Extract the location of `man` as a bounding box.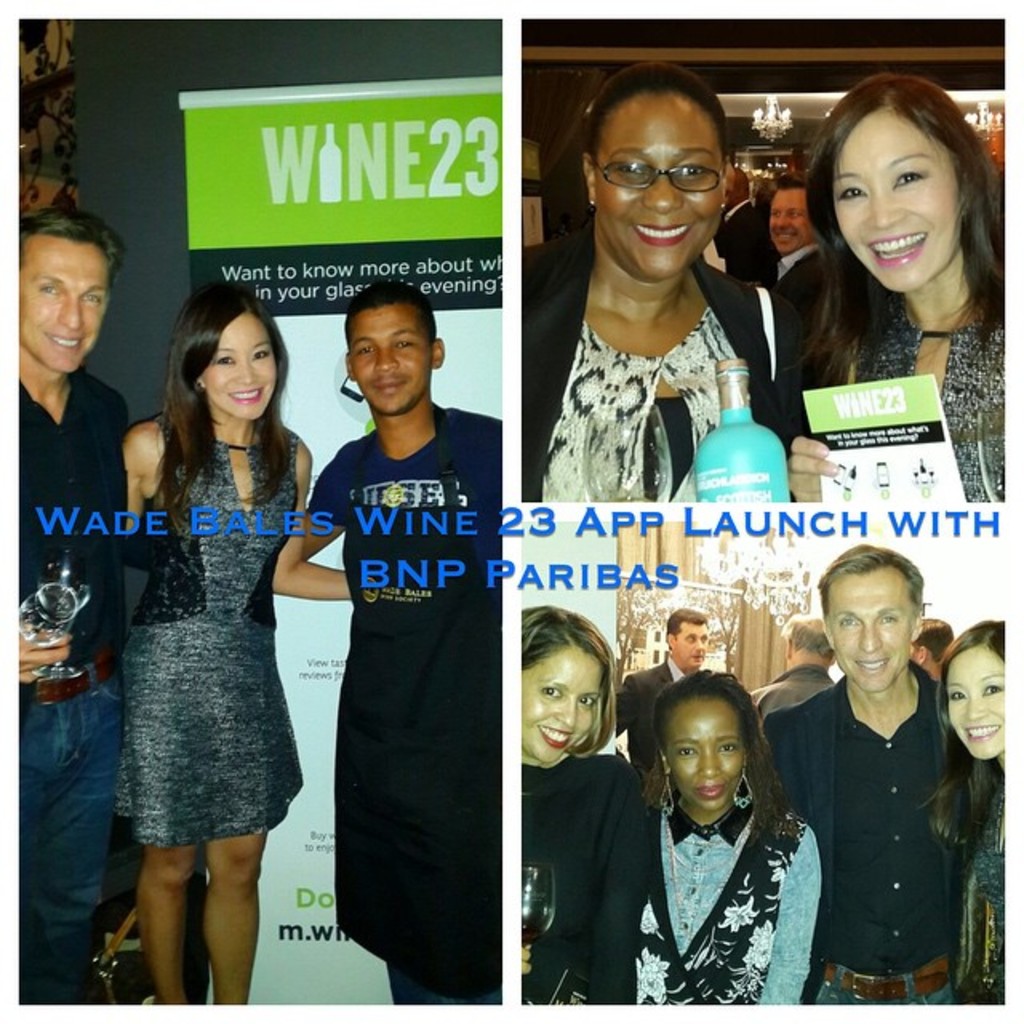
bbox=[706, 555, 930, 1008].
